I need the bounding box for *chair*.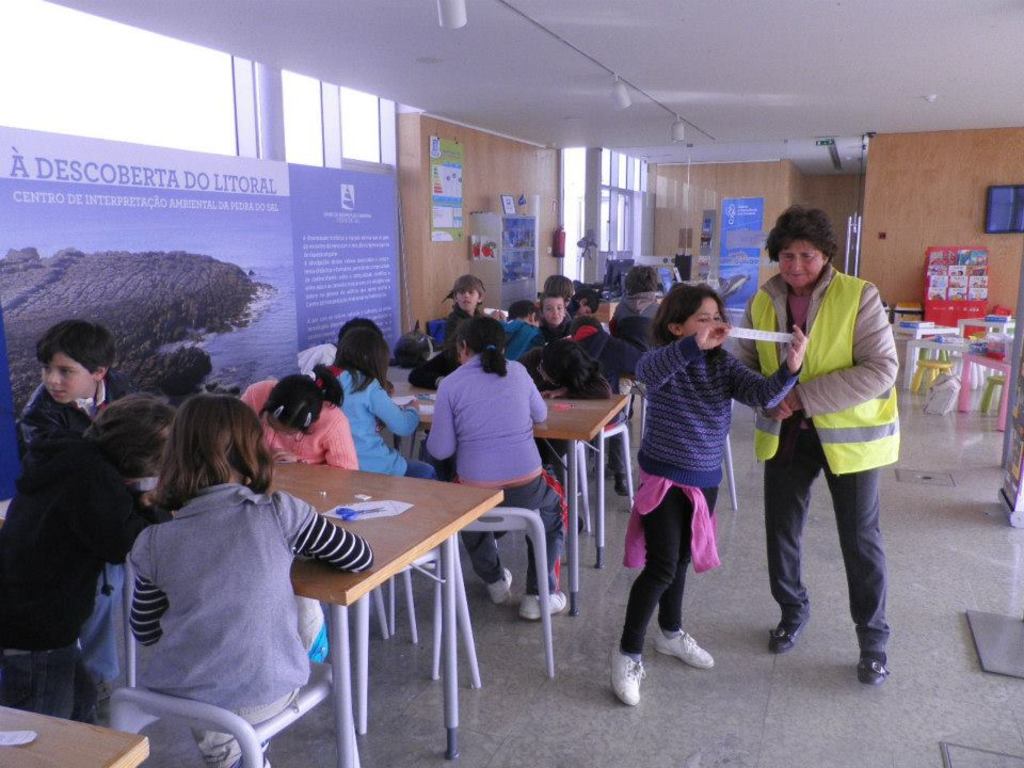
Here it is: (434,505,556,674).
